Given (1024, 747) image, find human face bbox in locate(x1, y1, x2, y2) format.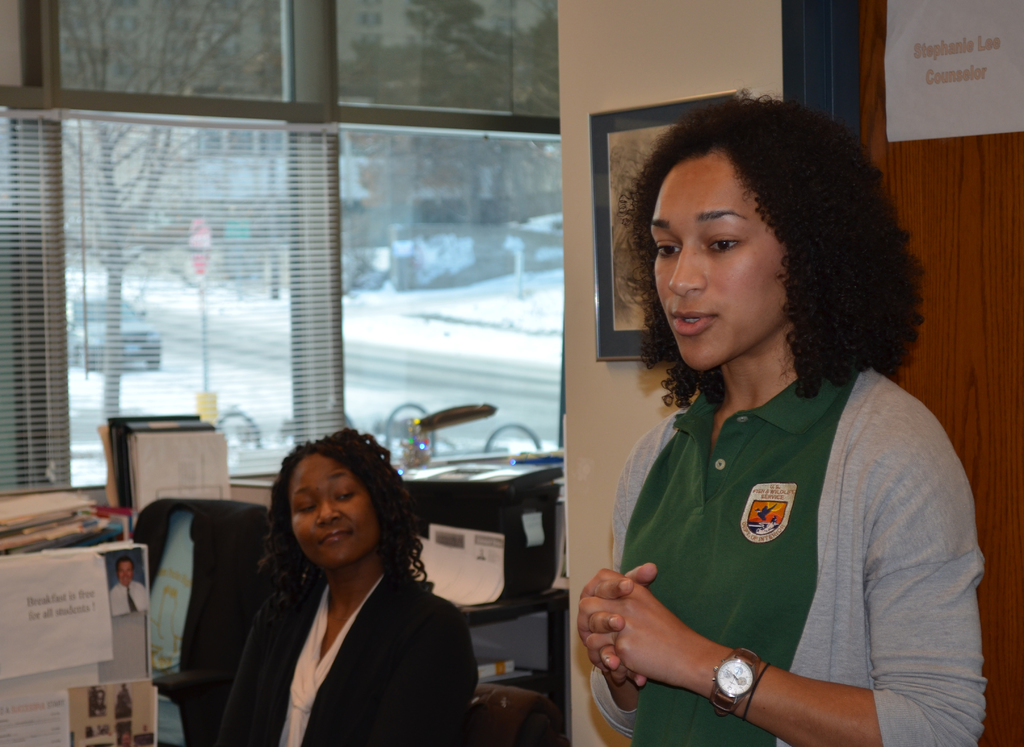
locate(292, 453, 372, 566).
